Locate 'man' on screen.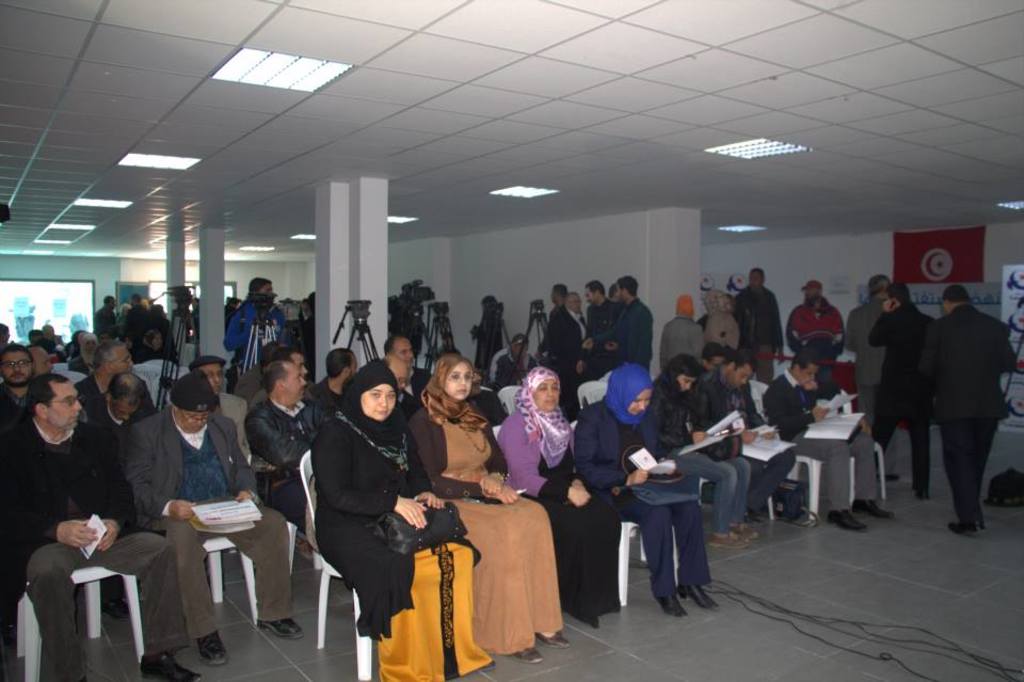
On screen at <bbox>318, 348, 357, 416</bbox>.
